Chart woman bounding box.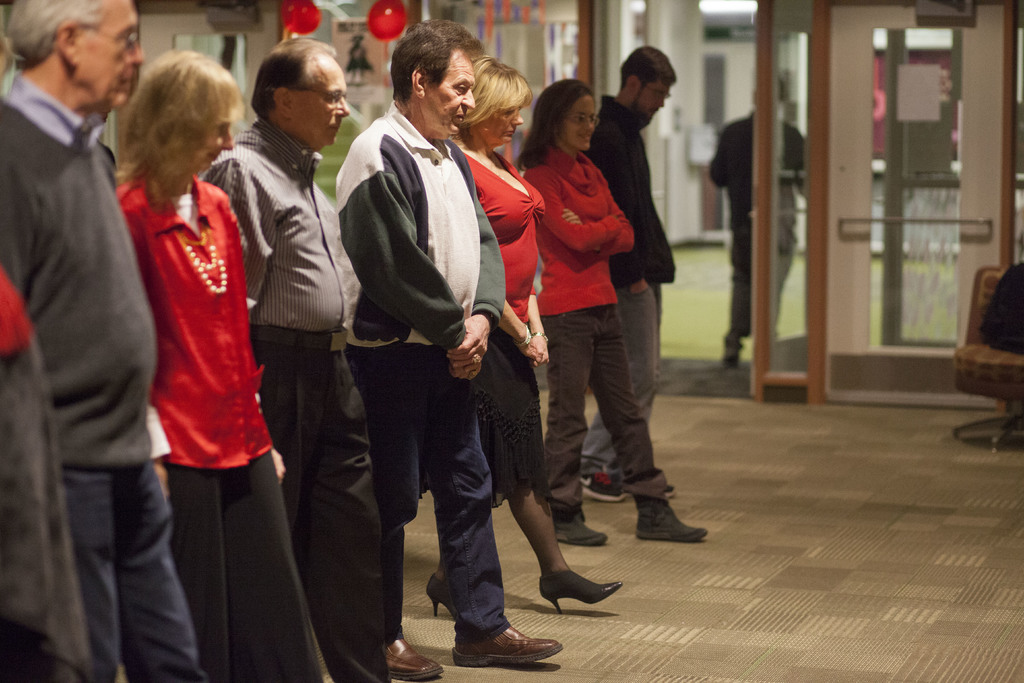
Charted: [424, 56, 628, 614].
